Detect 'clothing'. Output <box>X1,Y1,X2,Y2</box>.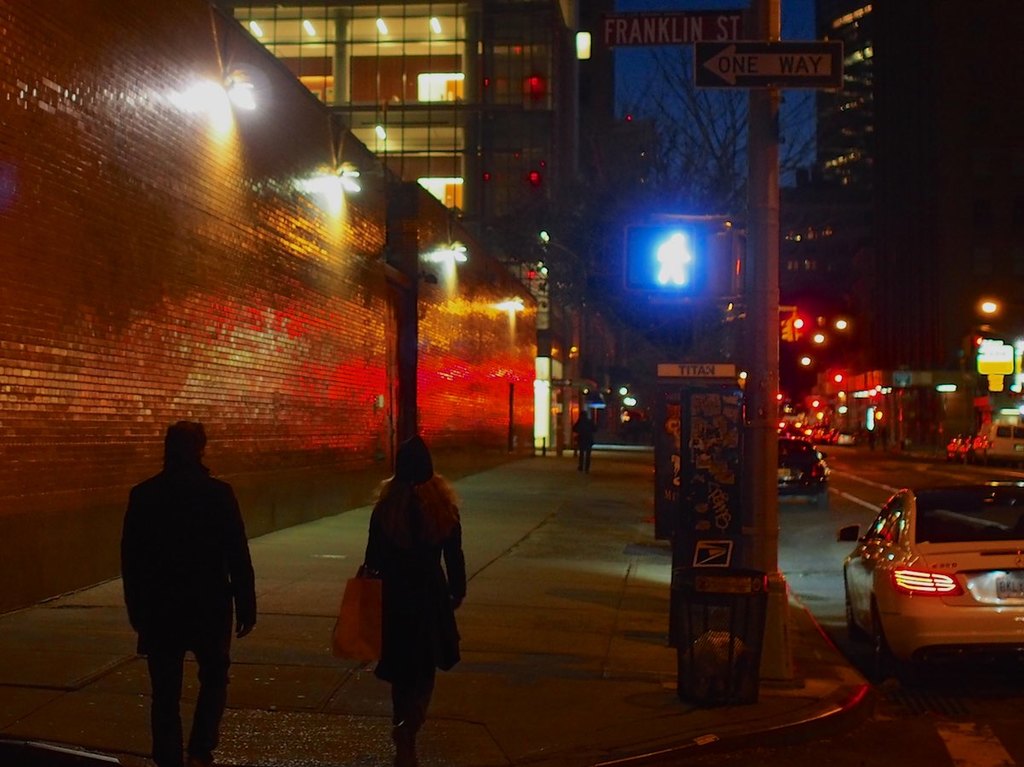
<box>117,410,251,738</box>.
